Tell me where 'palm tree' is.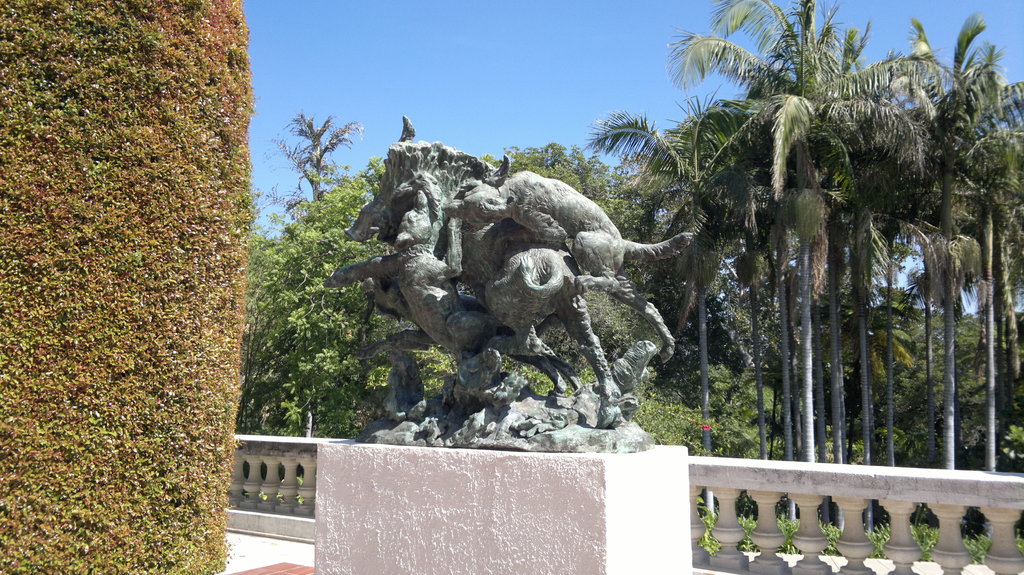
'palm tree' is at (925, 132, 1023, 466).
